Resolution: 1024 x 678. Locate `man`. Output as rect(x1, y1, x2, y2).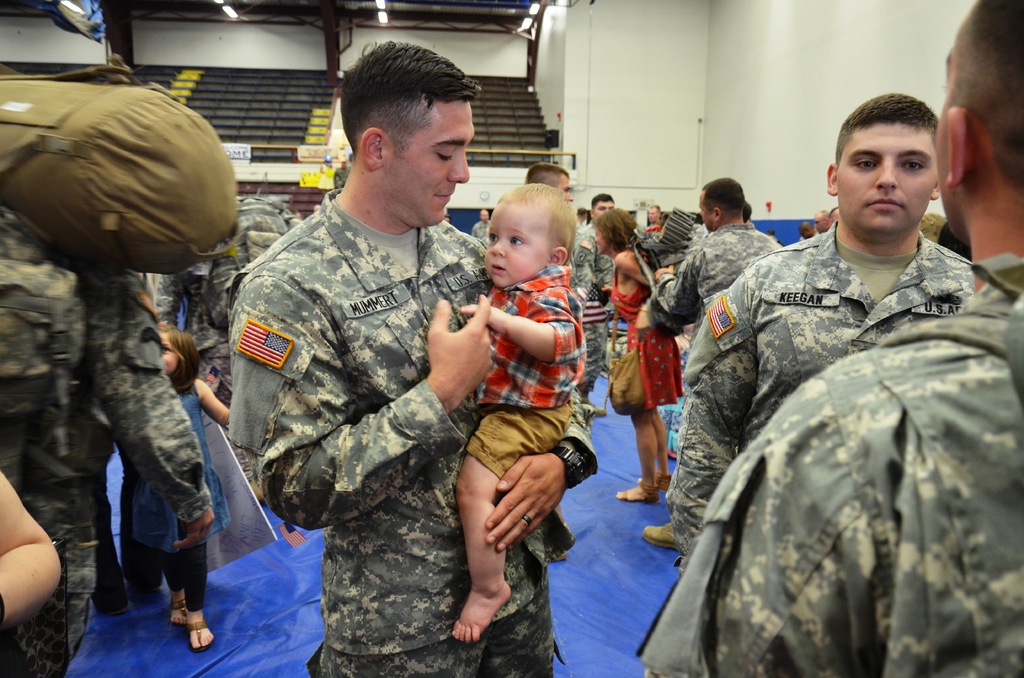
rect(520, 165, 596, 394).
